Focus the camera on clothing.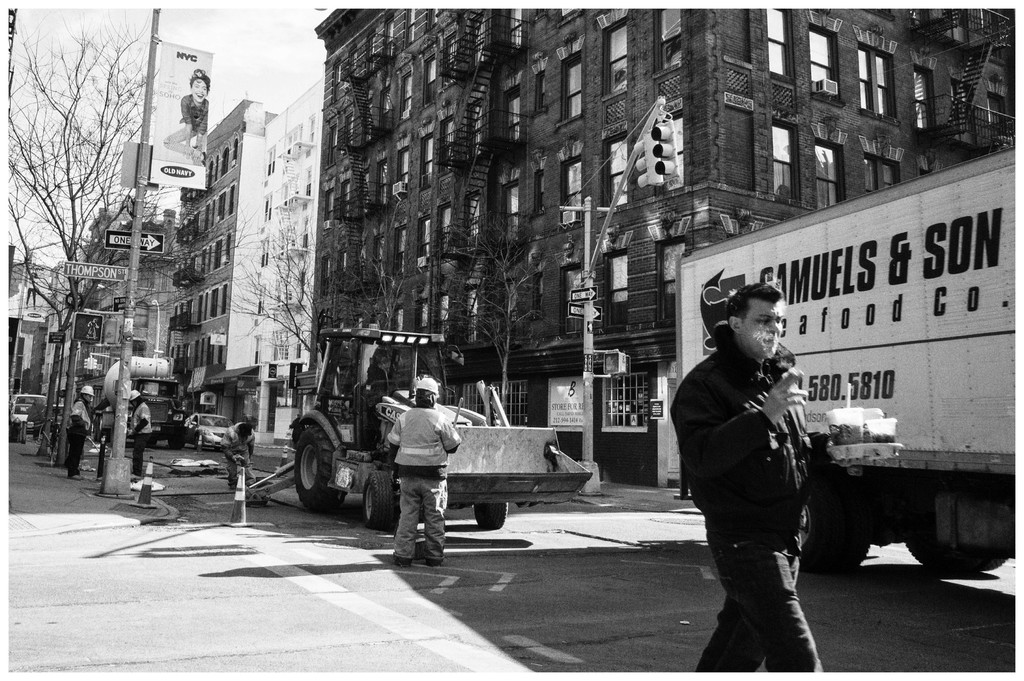
Focus region: x1=222 y1=422 x2=255 y2=486.
